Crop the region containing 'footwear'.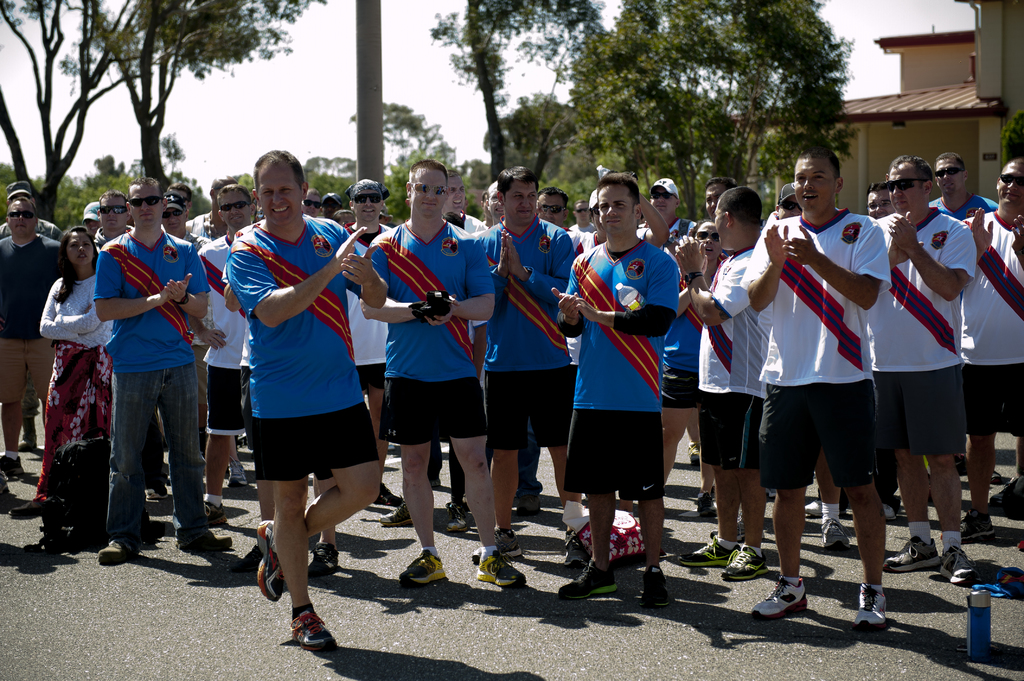
Crop region: bbox=[567, 532, 583, 565].
